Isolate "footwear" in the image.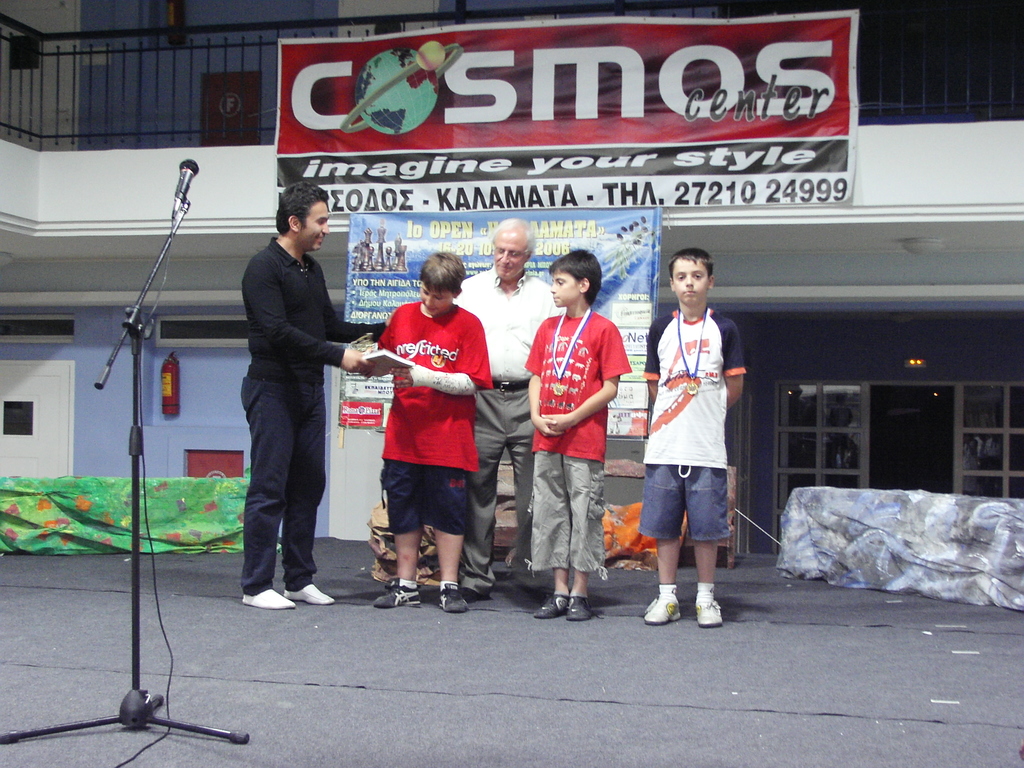
Isolated region: Rect(696, 582, 717, 626).
